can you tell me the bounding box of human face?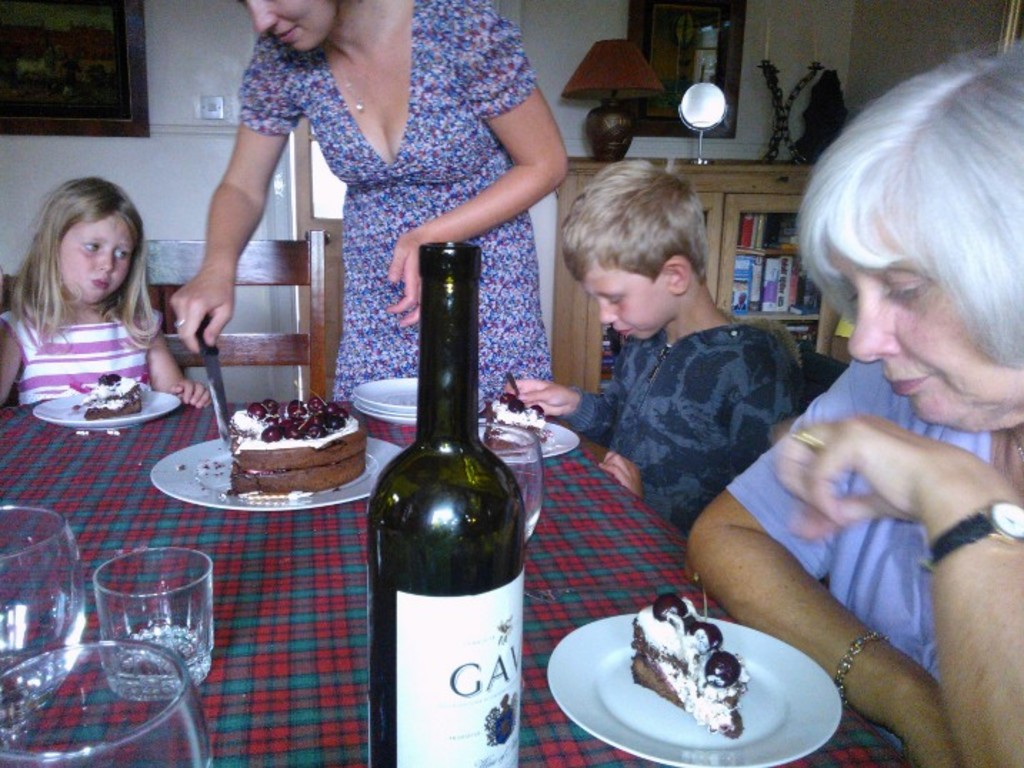
237/0/340/50.
